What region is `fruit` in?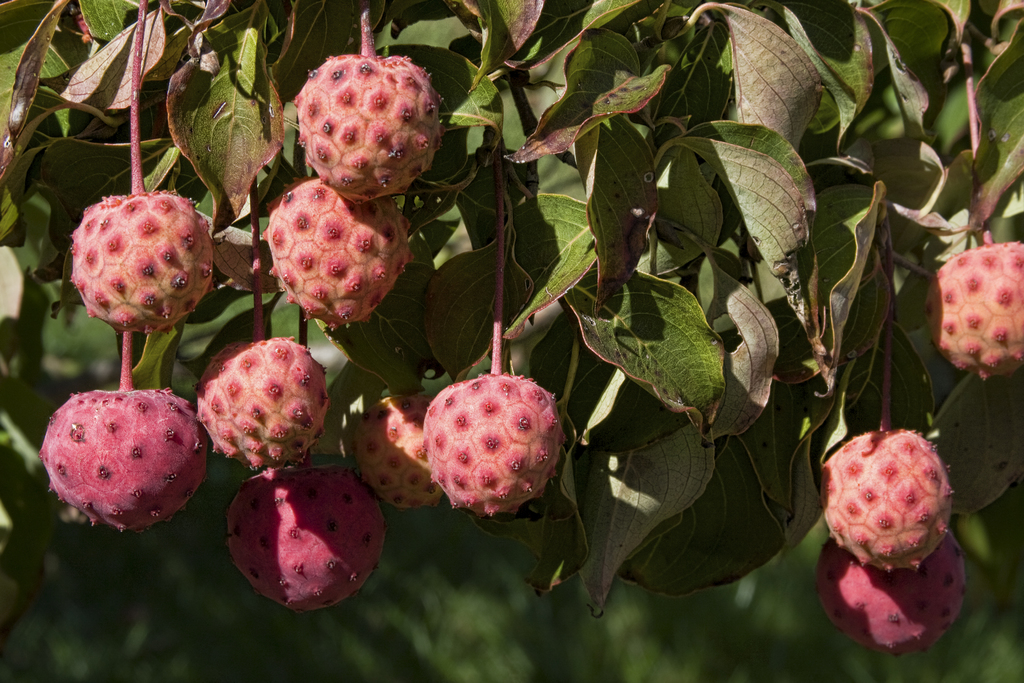
{"left": 922, "top": 239, "right": 1023, "bottom": 378}.
